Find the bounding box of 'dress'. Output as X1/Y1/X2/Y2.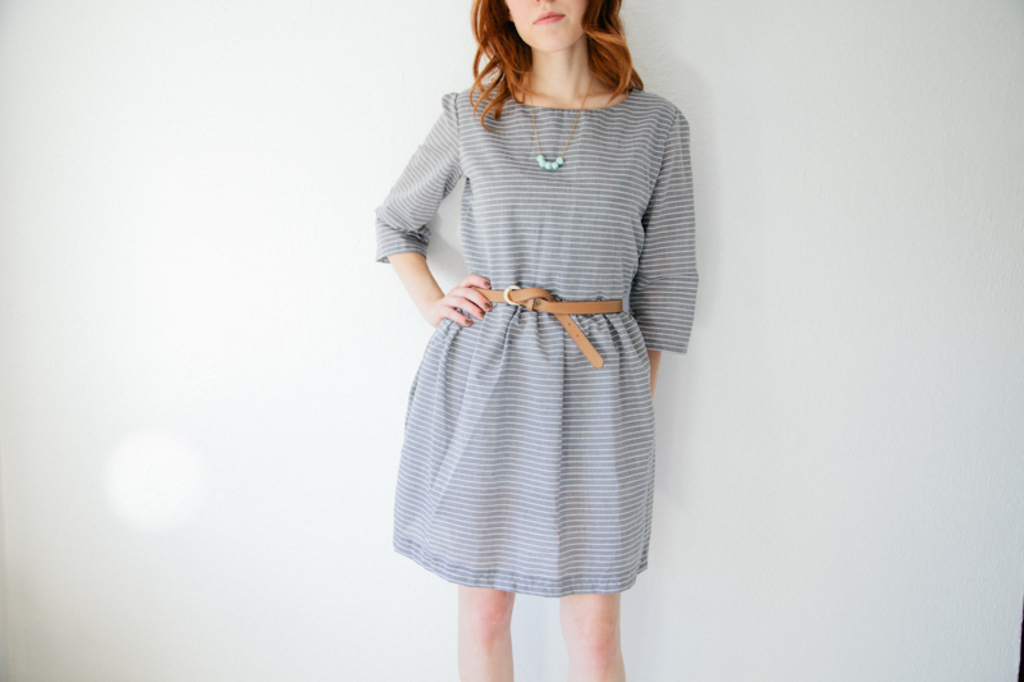
374/83/705/604.
